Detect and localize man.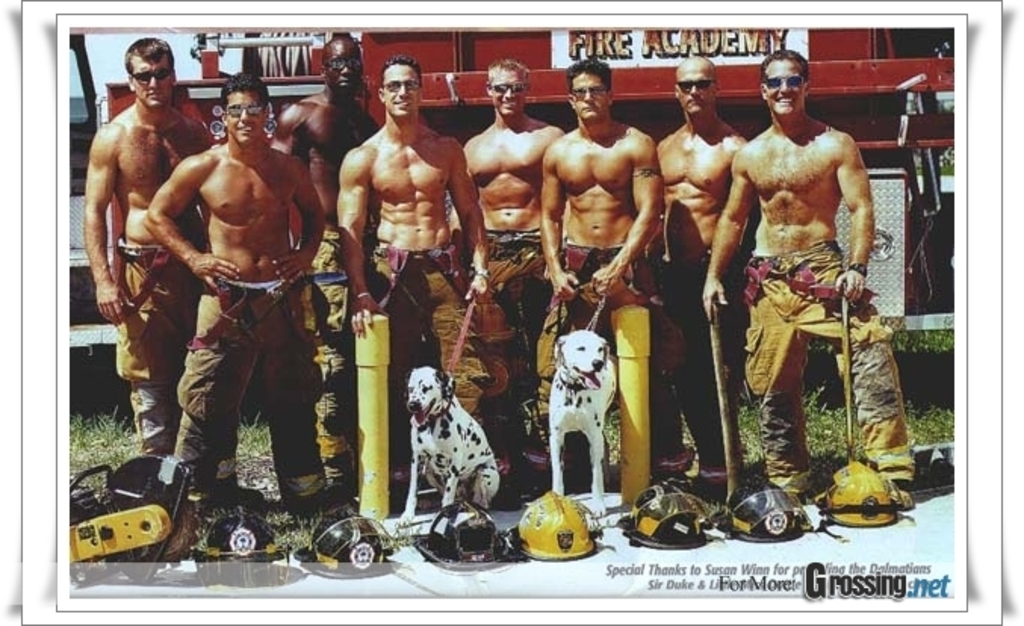
Localized at left=522, top=59, right=700, bottom=504.
